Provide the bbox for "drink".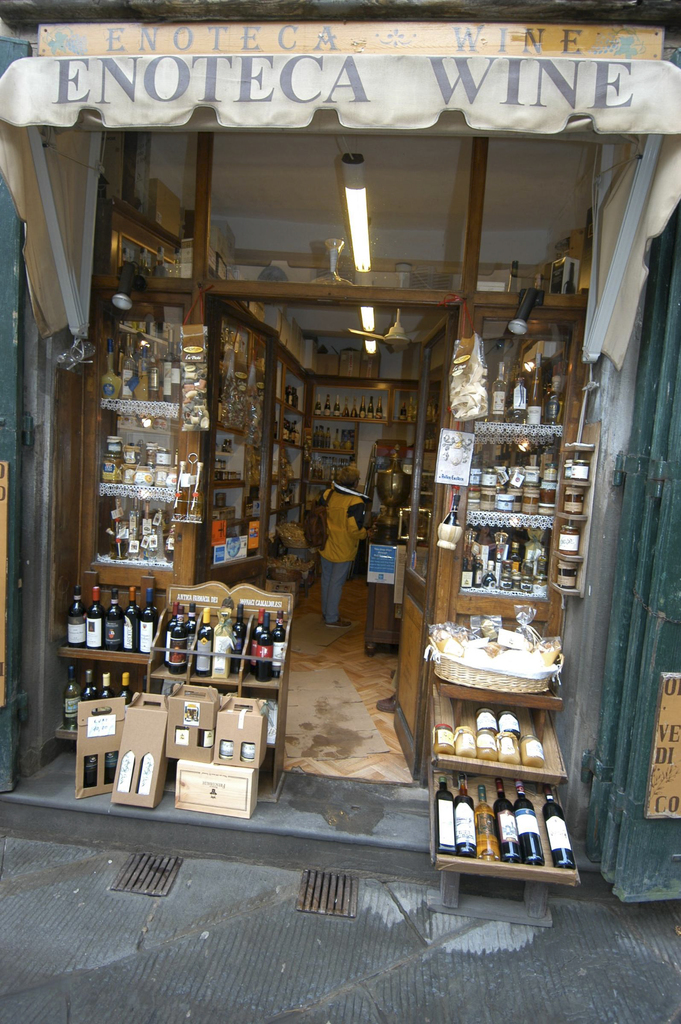
438/495/463/548.
